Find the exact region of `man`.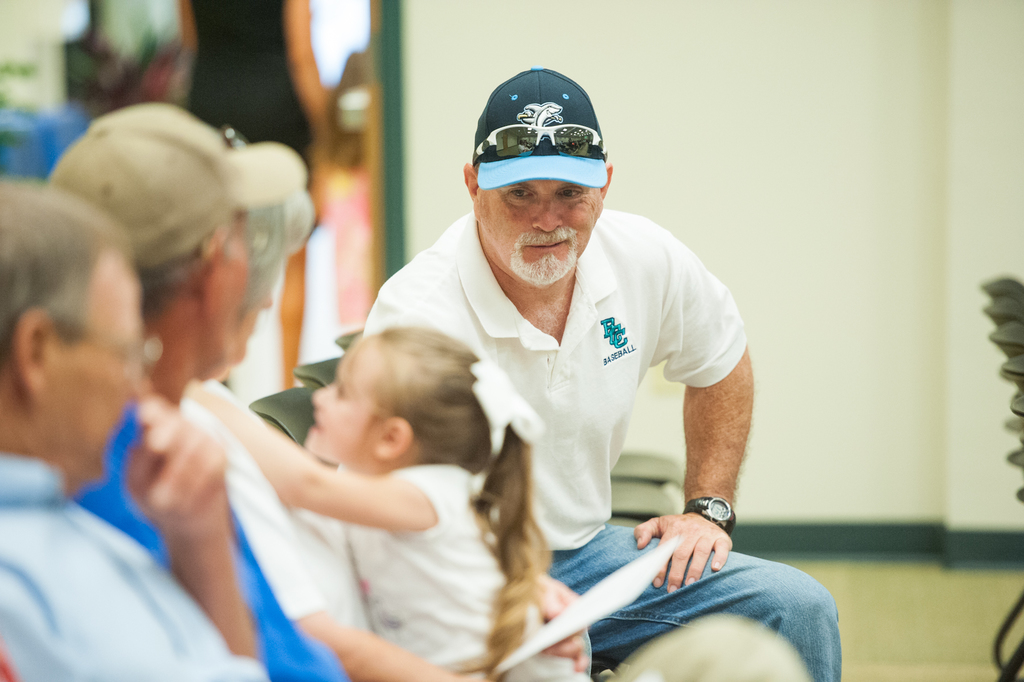
Exact region: <box>0,174,284,681</box>.
